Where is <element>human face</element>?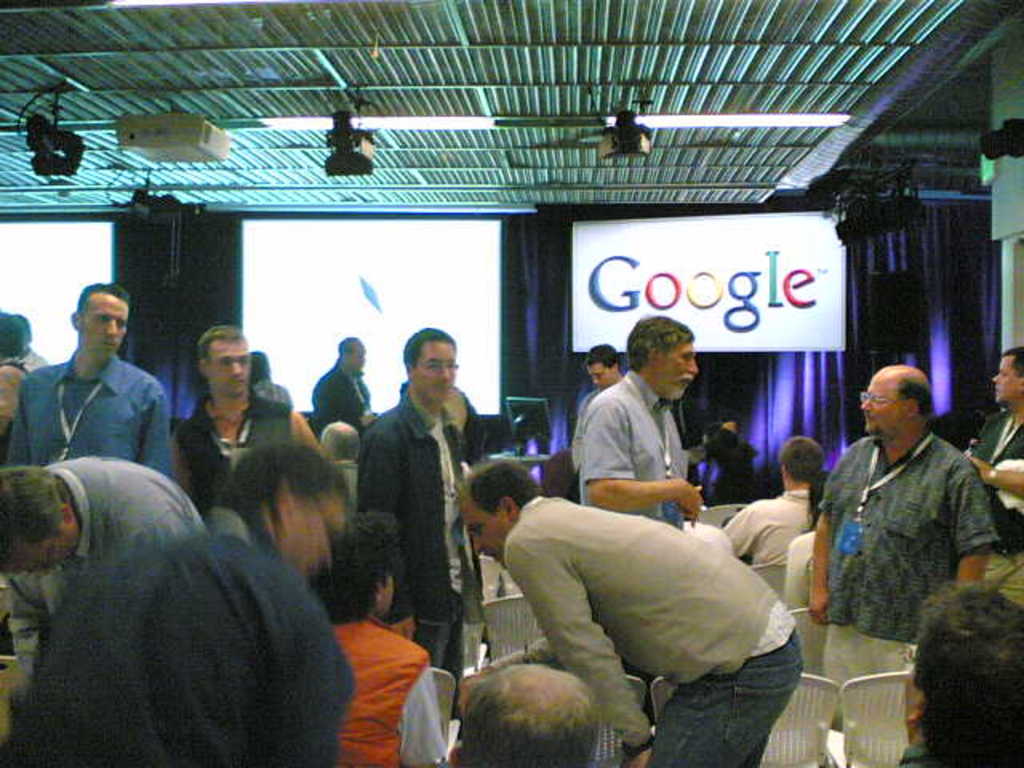
x1=350 y1=342 x2=363 y2=368.
